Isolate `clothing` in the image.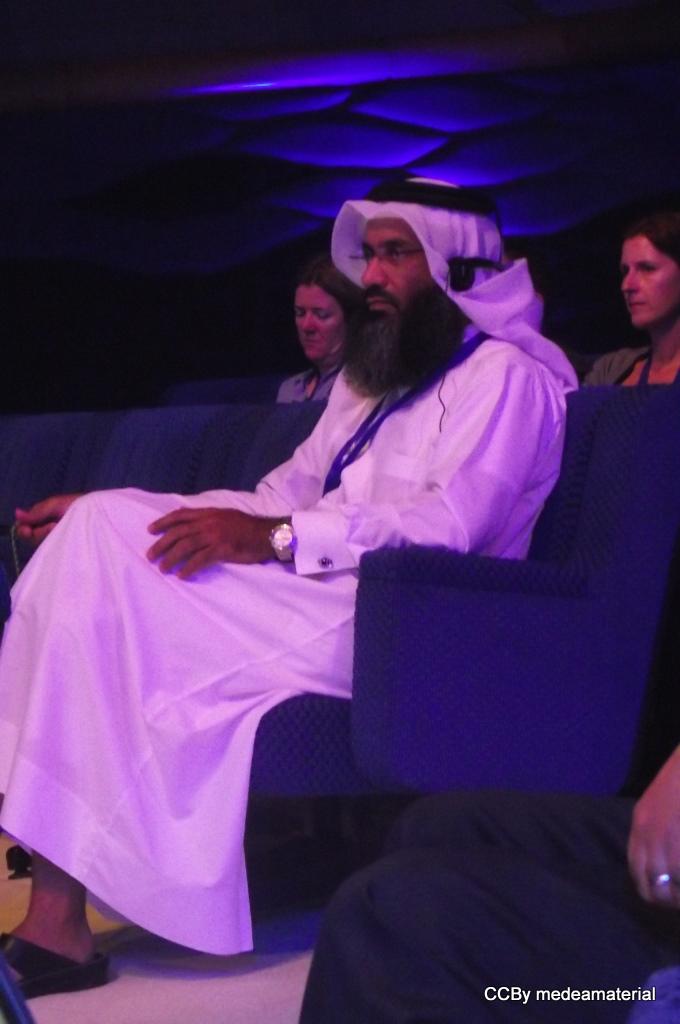
Isolated region: box(276, 367, 358, 409).
